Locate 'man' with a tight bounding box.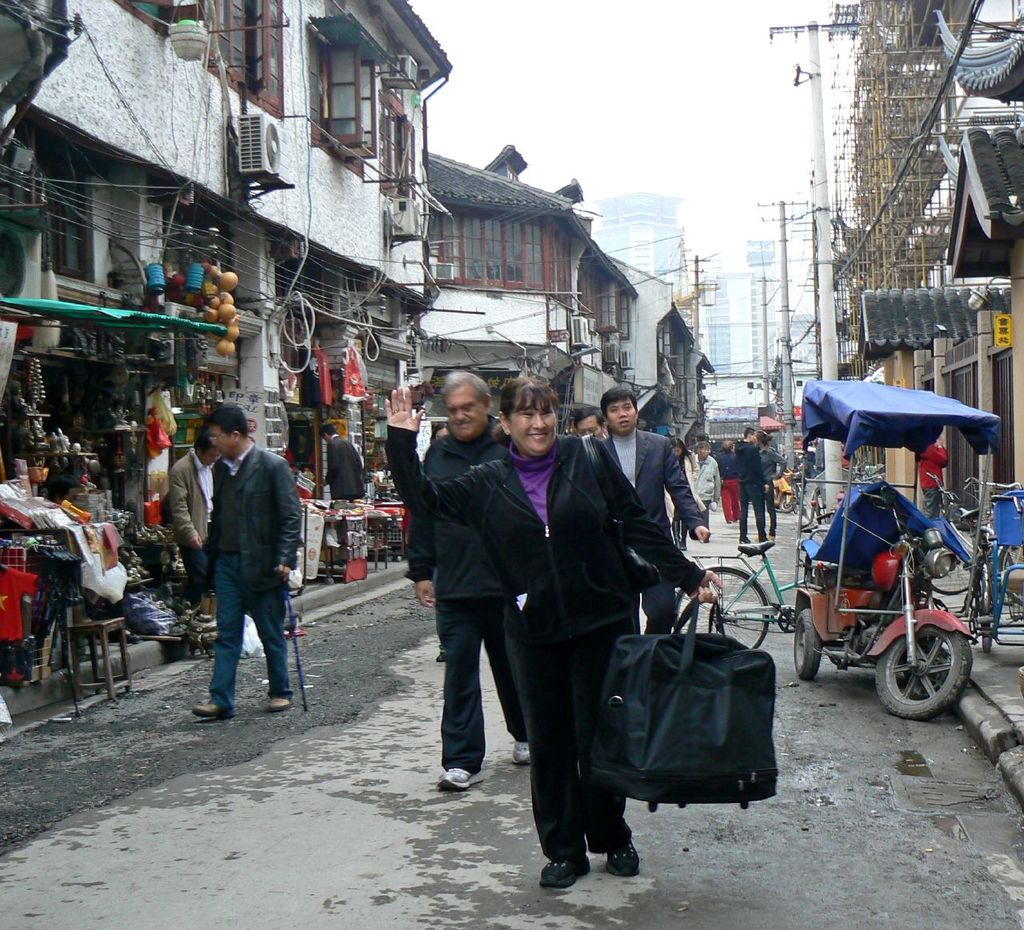
Rect(715, 437, 739, 530).
